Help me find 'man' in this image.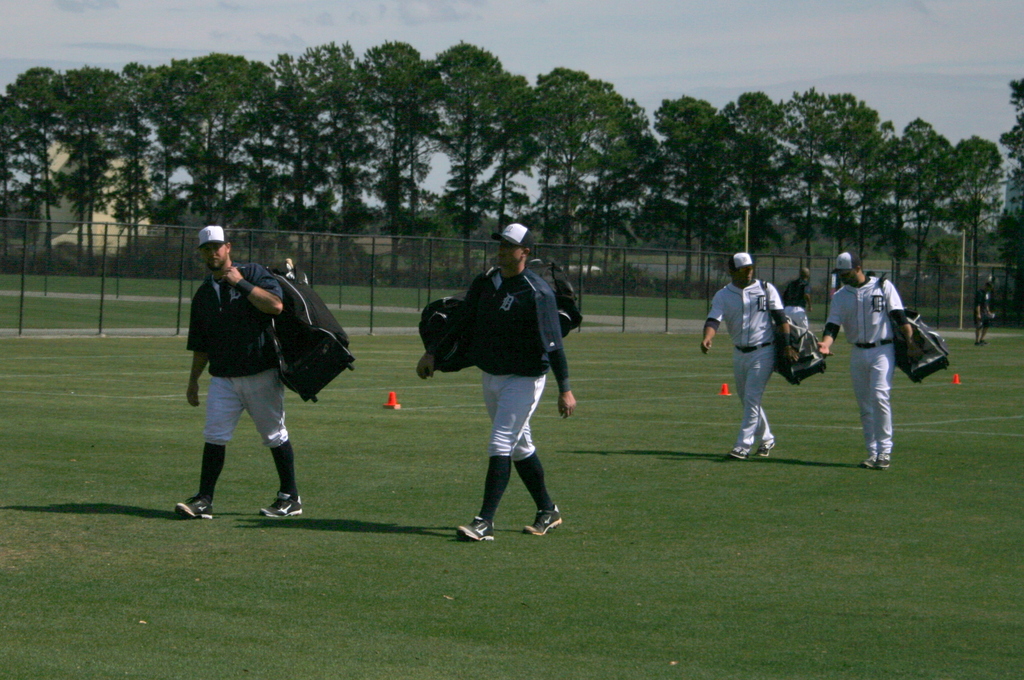
Found it: [left=813, top=245, right=915, bottom=468].
